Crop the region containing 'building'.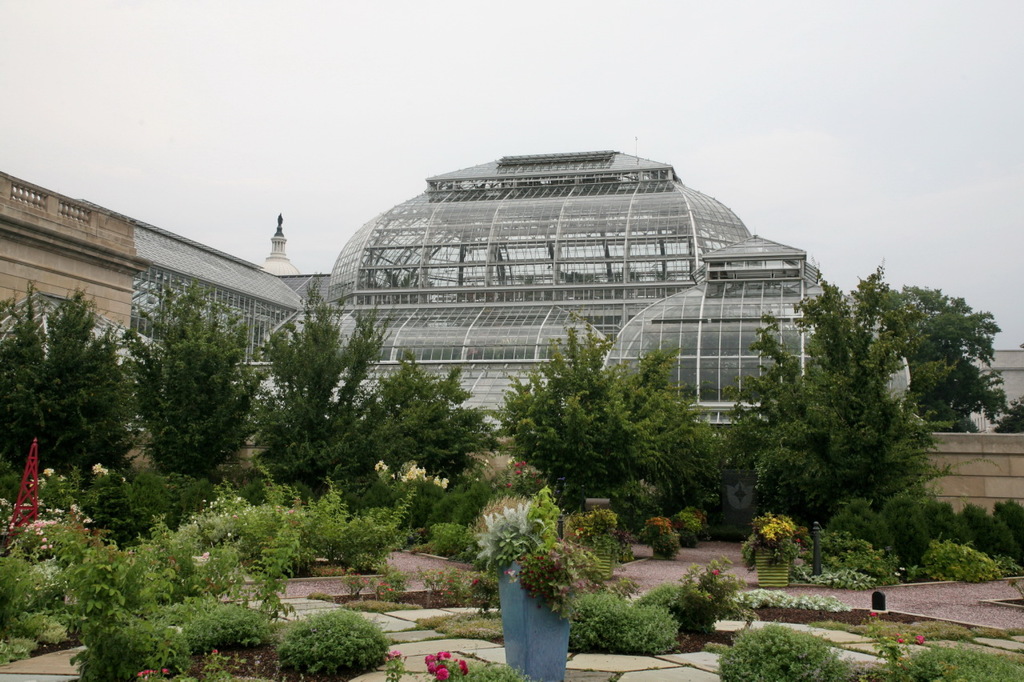
Crop region: 259/213/299/276.
